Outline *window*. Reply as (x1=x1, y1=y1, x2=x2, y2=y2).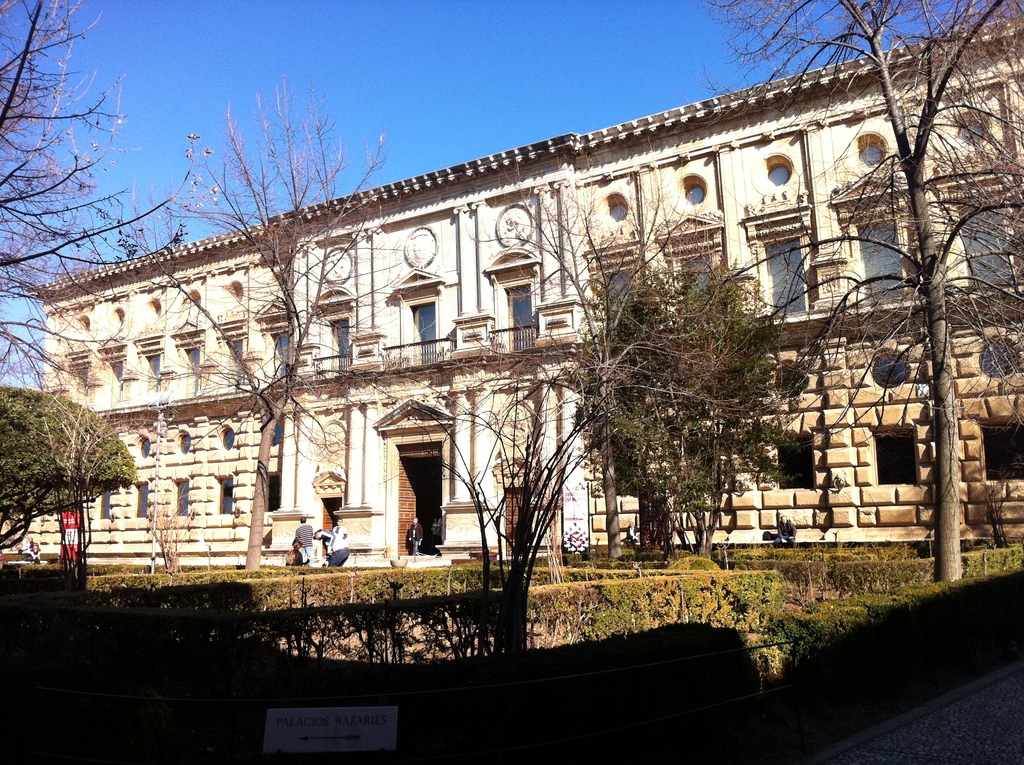
(x1=980, y1=420, x2=1023, y2=482).
